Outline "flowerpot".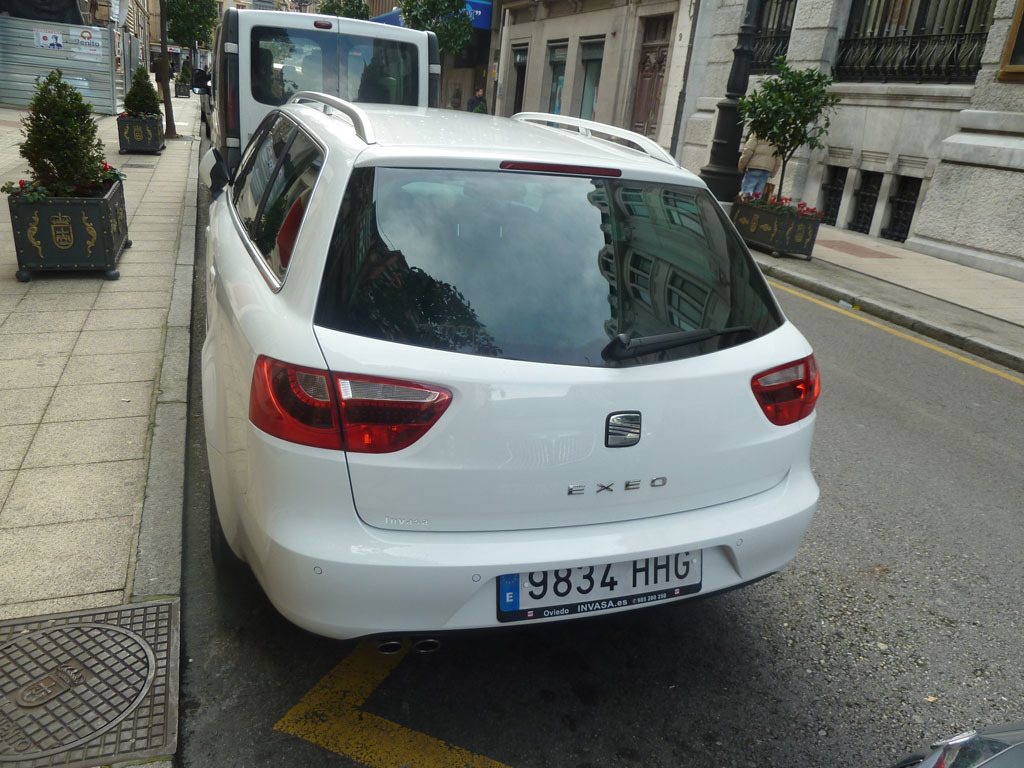
Outline: 112/111/164/157.
